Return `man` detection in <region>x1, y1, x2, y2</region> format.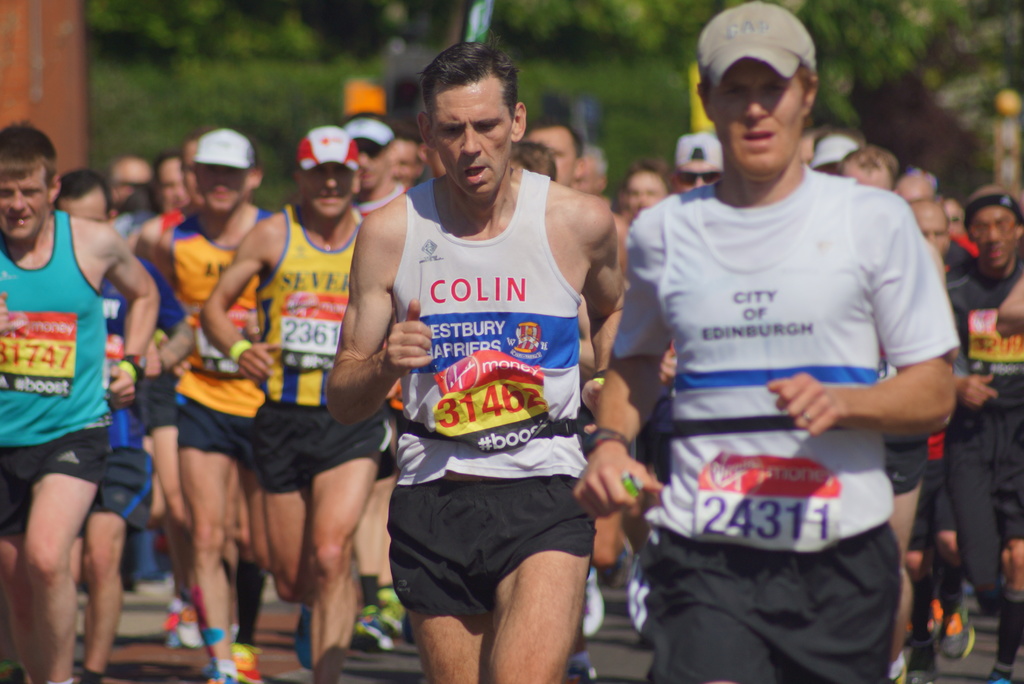
<region>572, 0, 959, 683</region>.
